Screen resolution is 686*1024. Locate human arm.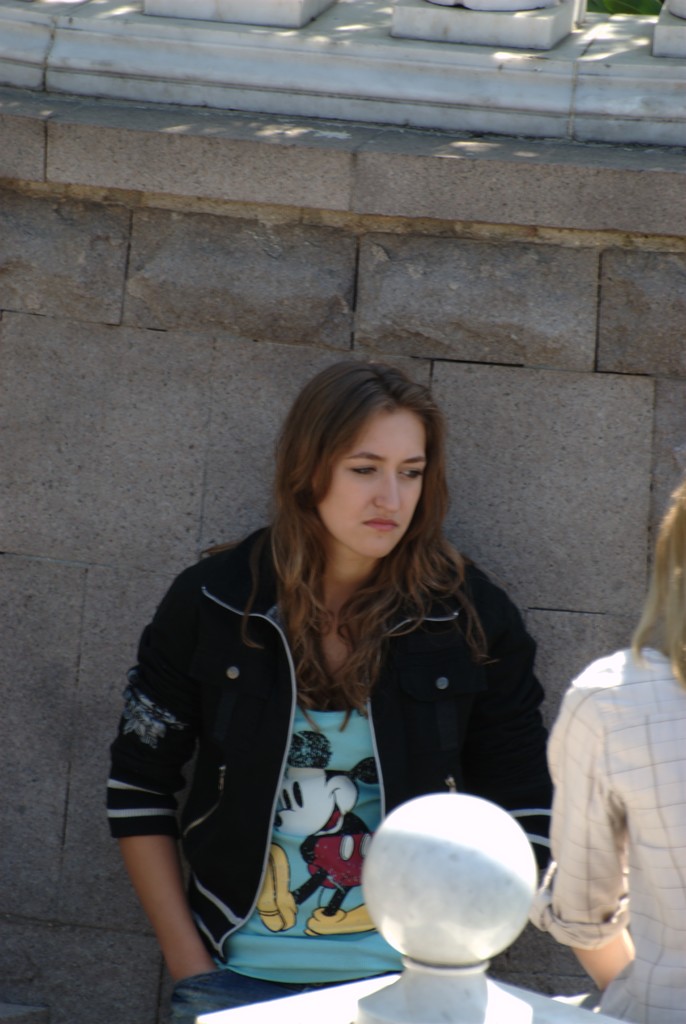
bbox=(479, 636, 550, 872).
